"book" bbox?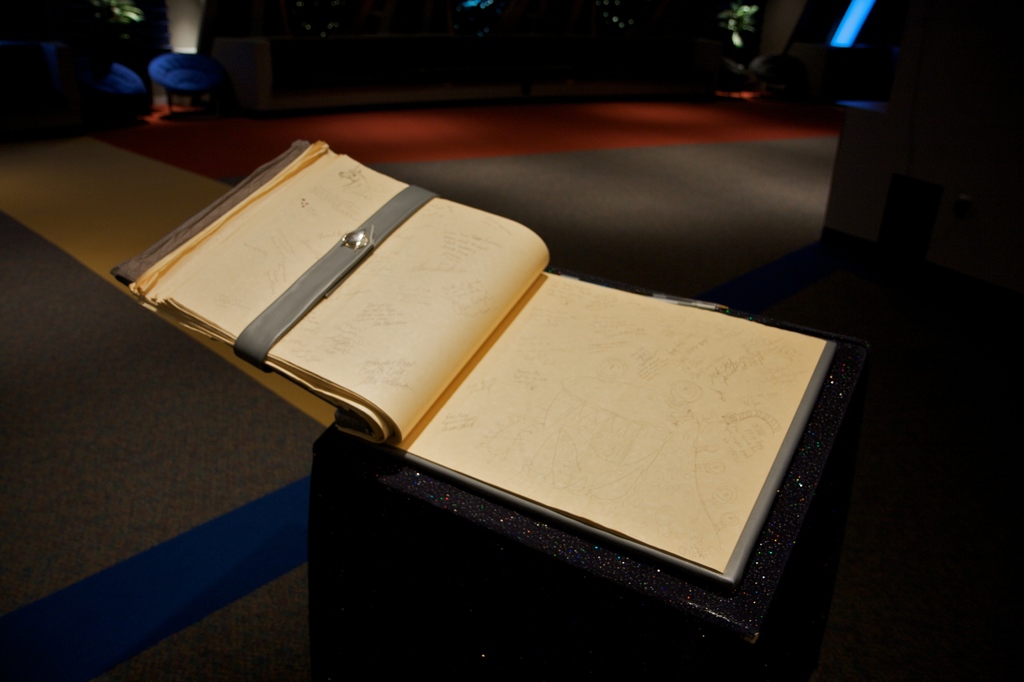
left=106, top=137, right=845, bottom=592
